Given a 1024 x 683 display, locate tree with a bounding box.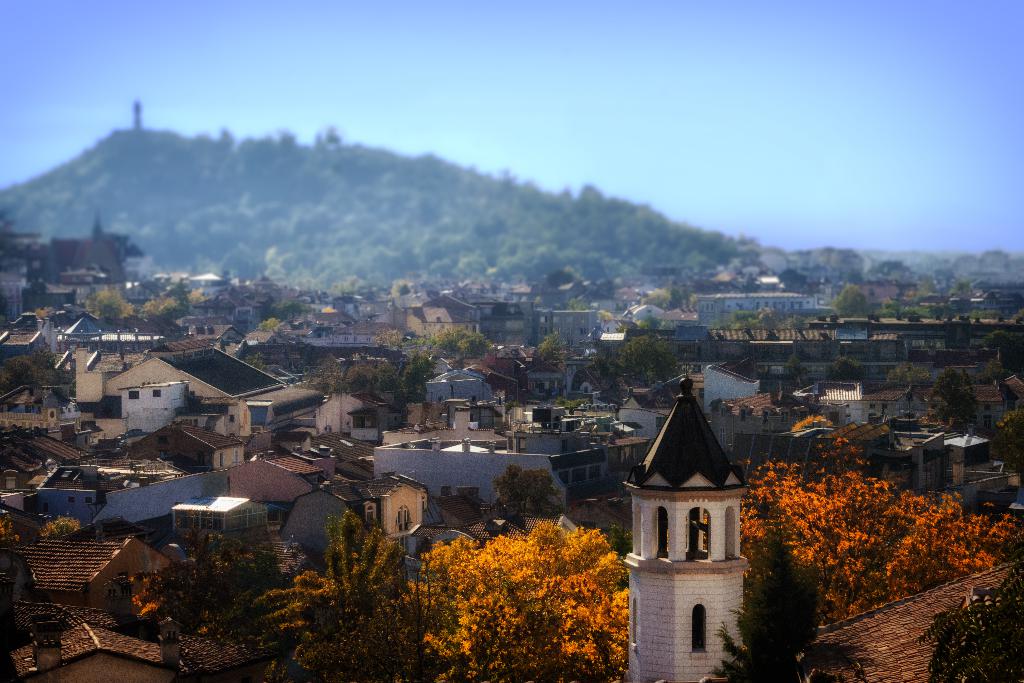
Located: left=652, top=284, right=692, bottom=313.
